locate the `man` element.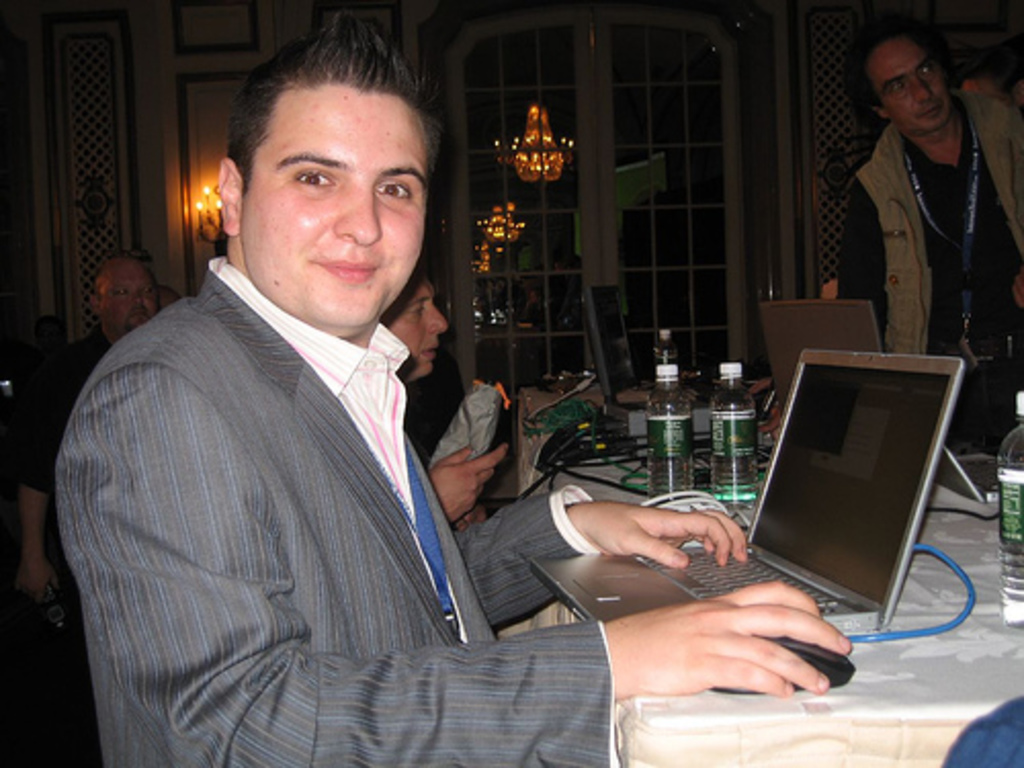
Element bbox: [53,82,631,743].
